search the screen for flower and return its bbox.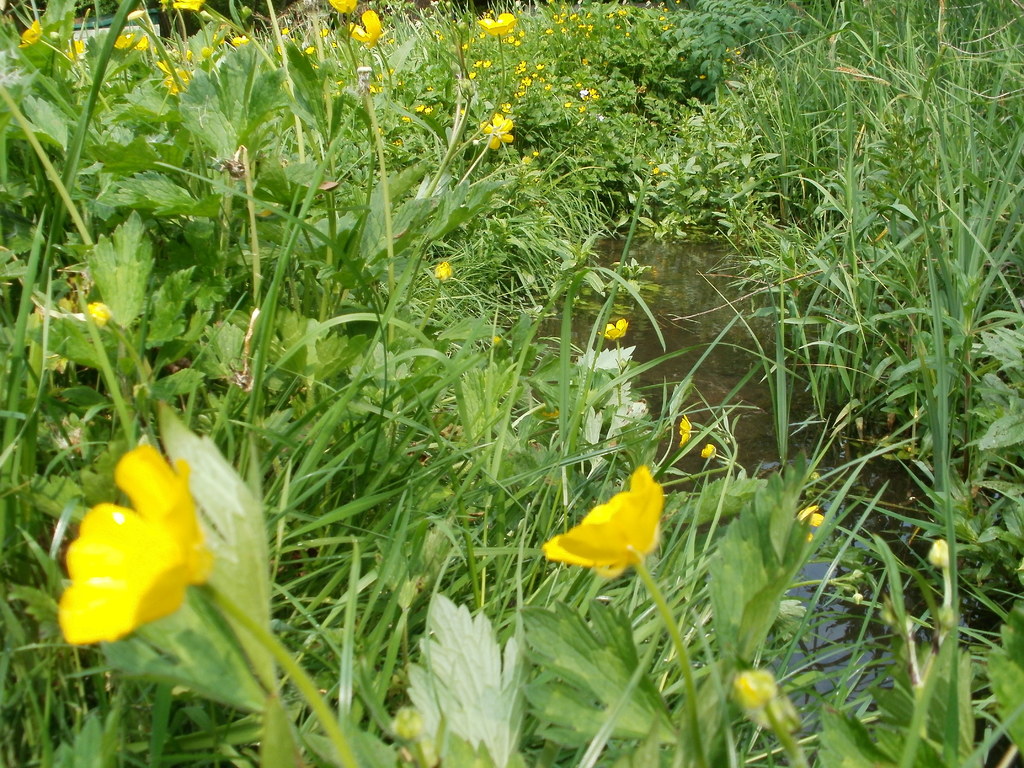
Found: box(350, 8, 382, 50).
